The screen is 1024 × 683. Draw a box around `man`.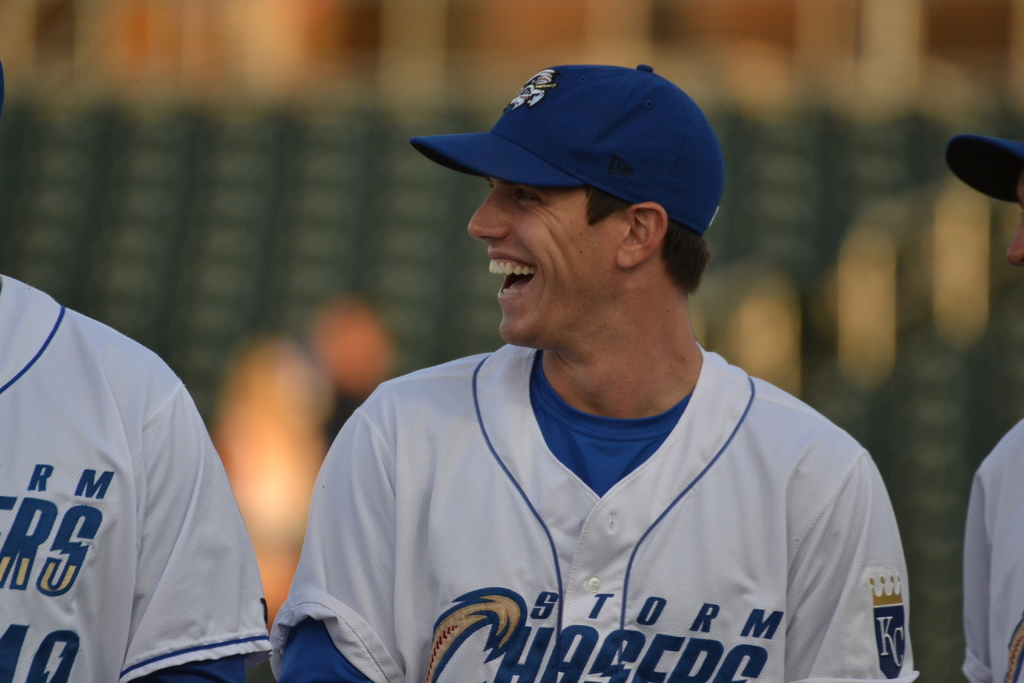
(left=278, top=63, right=916, bottom=682).
